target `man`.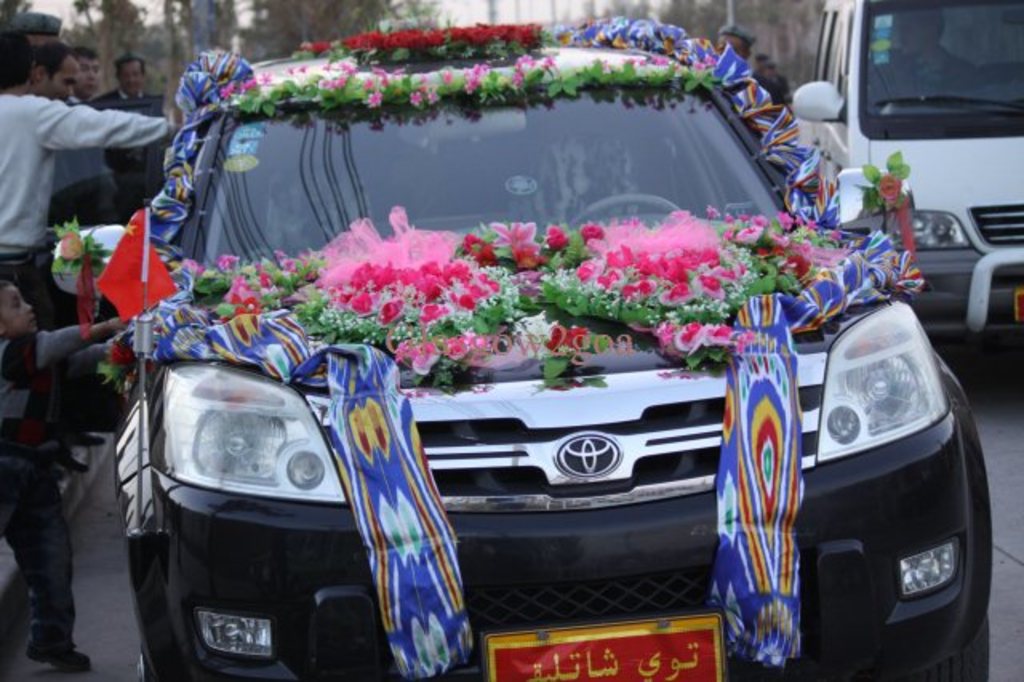
Target region: {"x1": 58, "y1": 45, "x2": 122, "y2": 189}.
